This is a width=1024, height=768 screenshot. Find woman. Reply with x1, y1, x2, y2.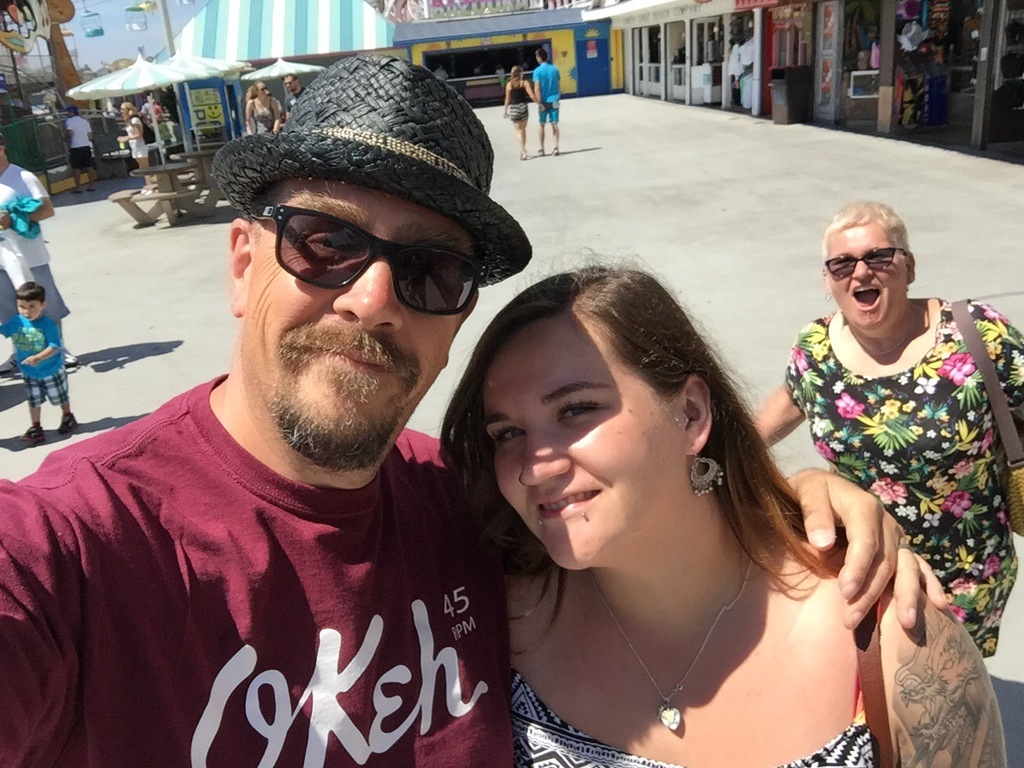
244, 81, 280, 136.
